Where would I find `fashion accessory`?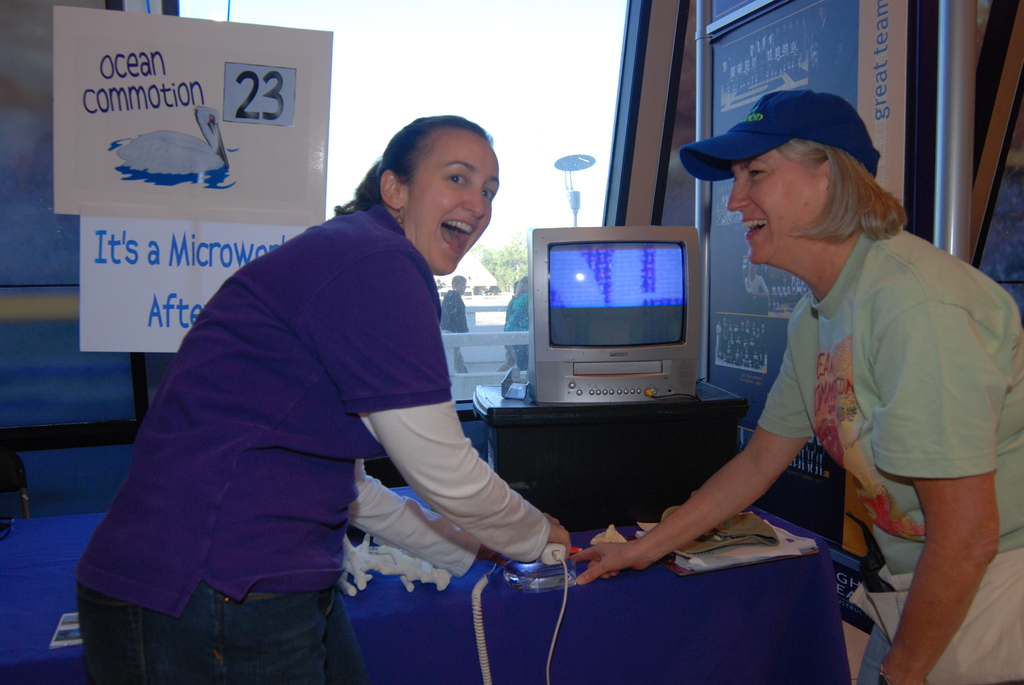
At [672,88,890,182].
